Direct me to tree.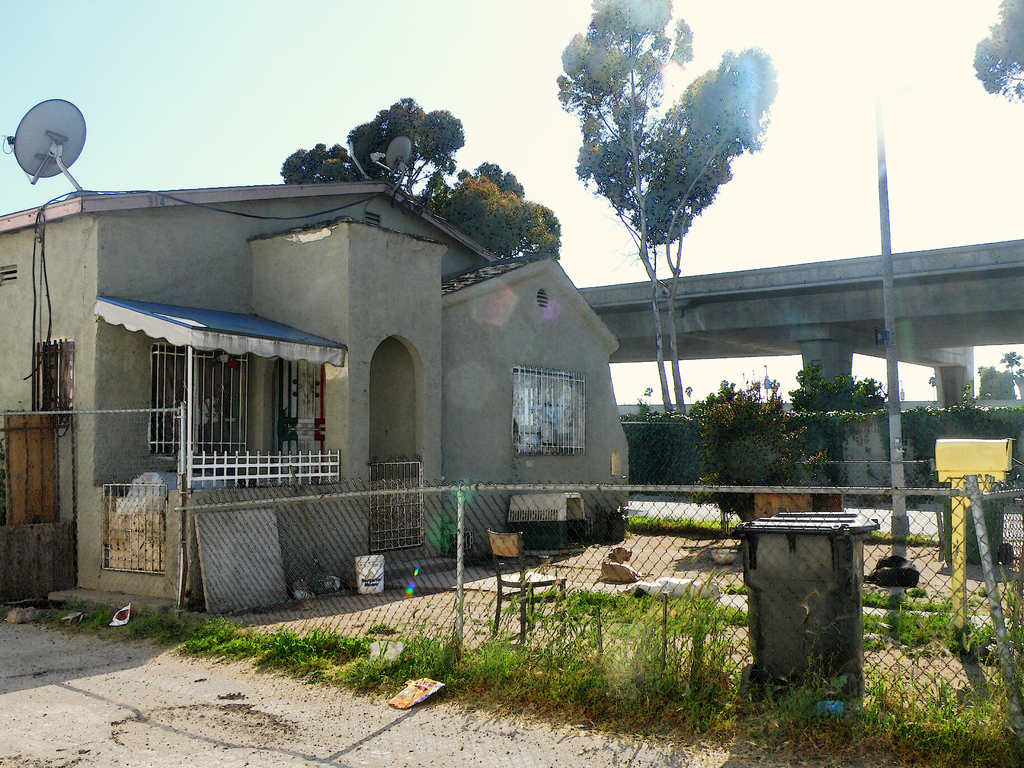
Direction: [276, 97, 559, 262].
